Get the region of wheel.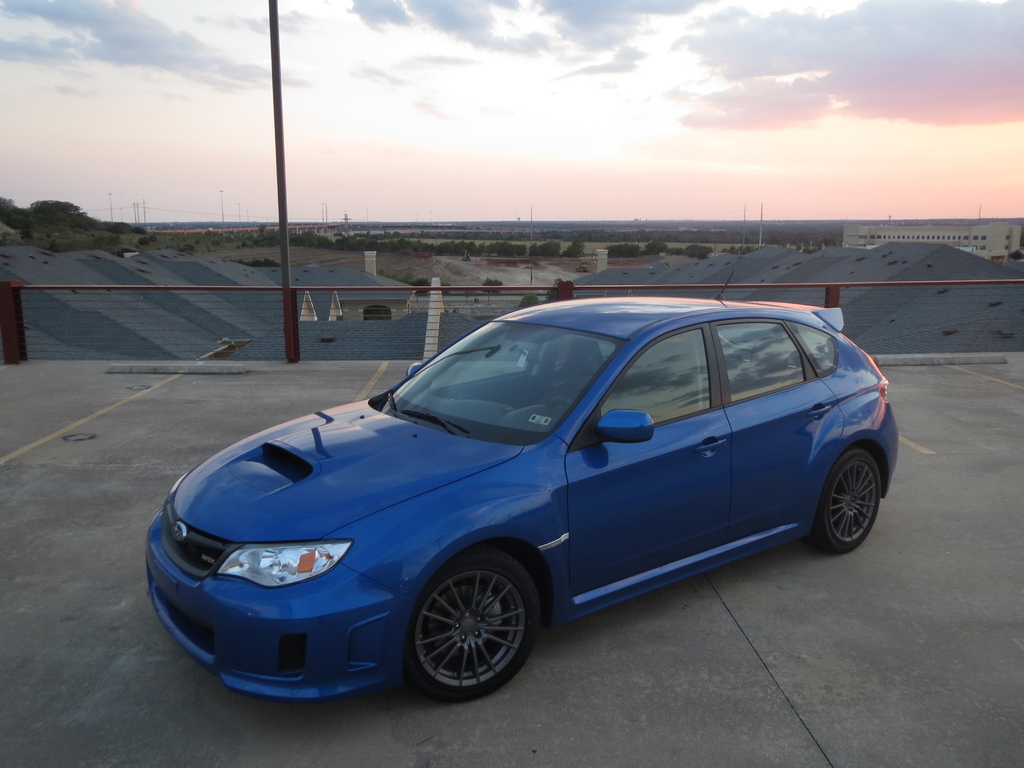
<region>548, 397, 578, 408</region>.
